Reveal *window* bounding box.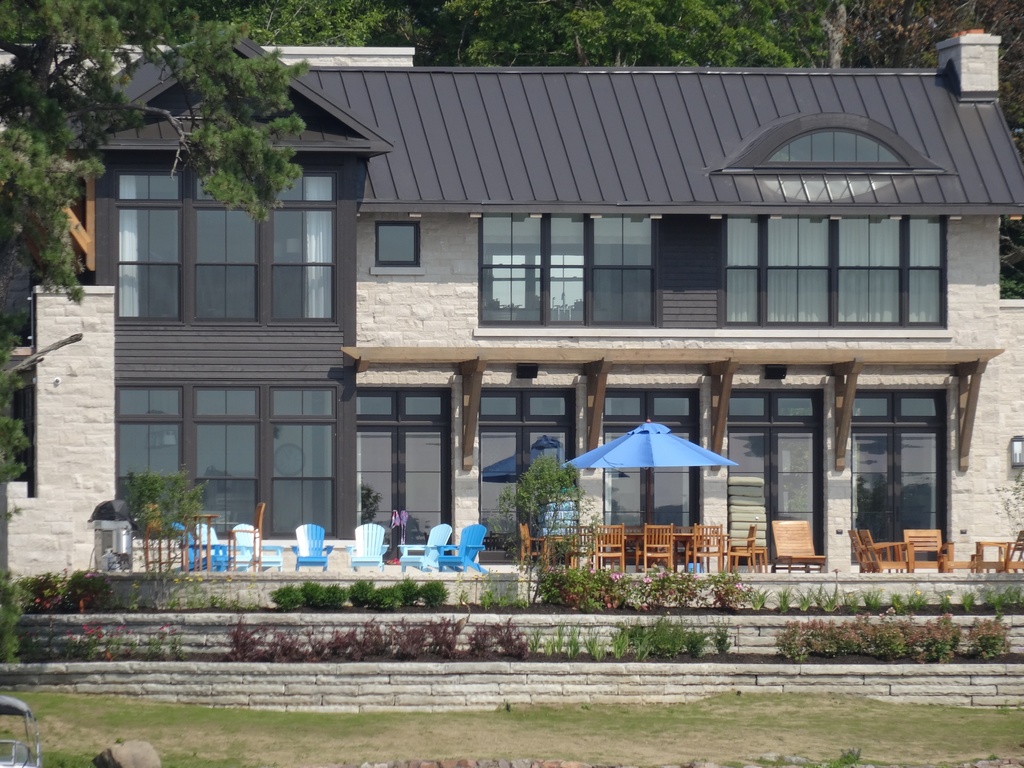
Revealed: (118, 172, 186, 322).
